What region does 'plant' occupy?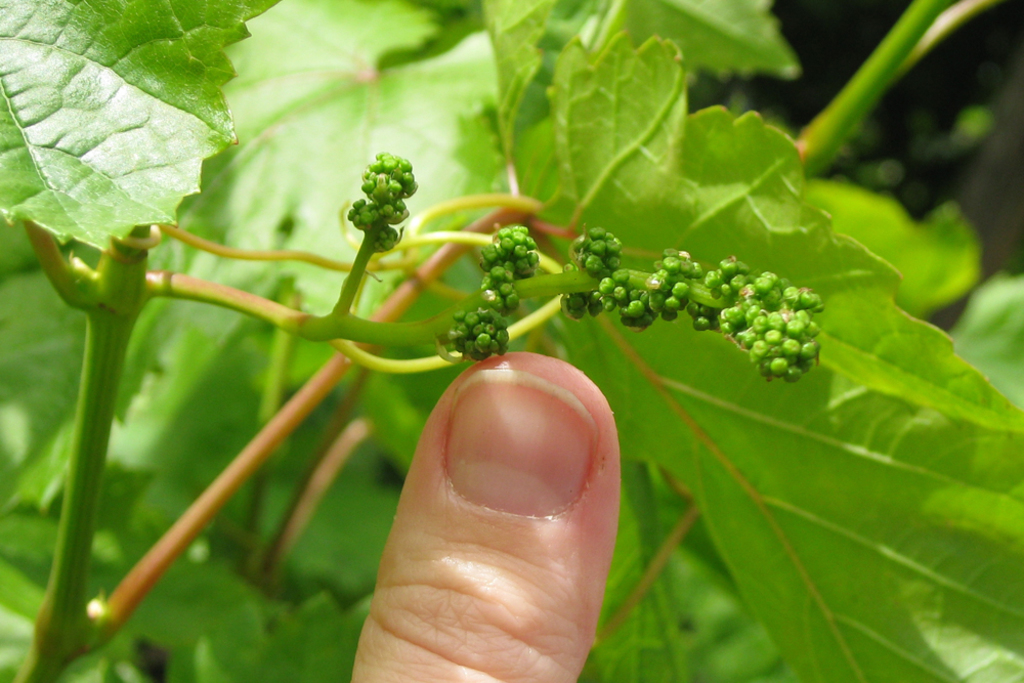
l=0, t=18, r=948, b=656.
